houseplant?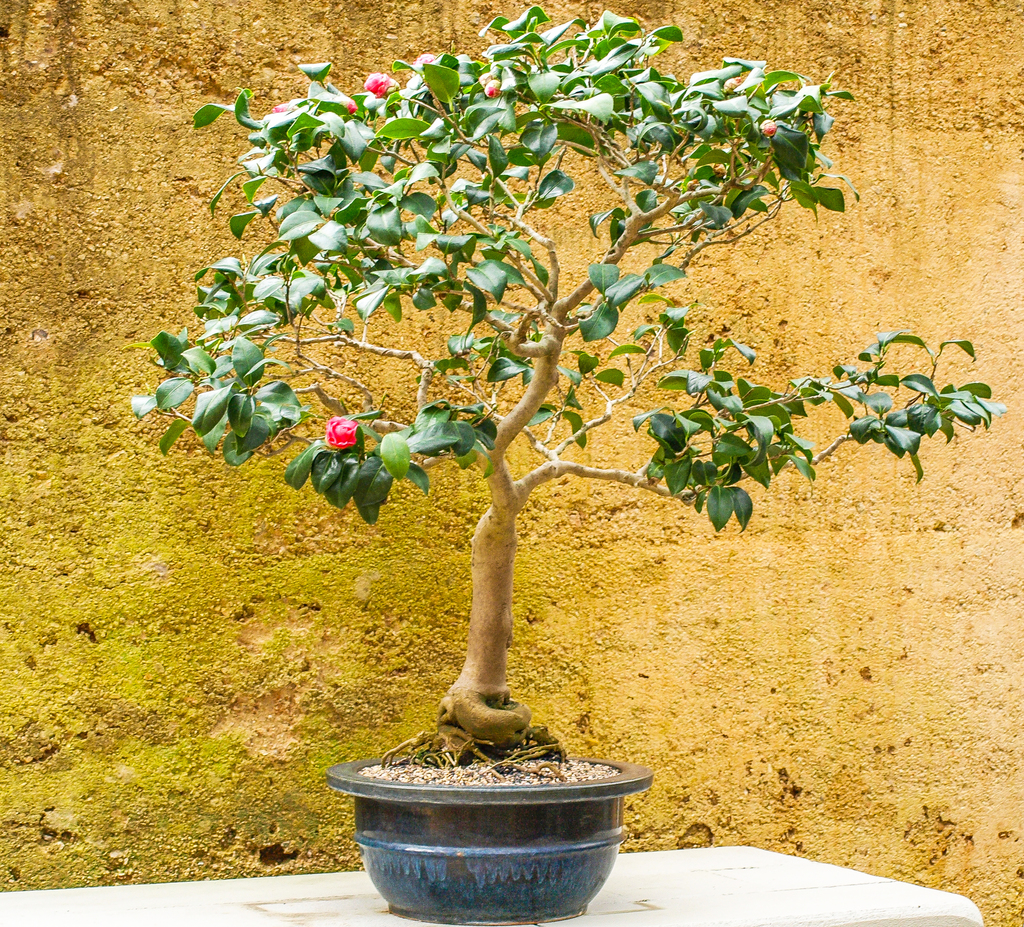
129, 3, 1004, 926
